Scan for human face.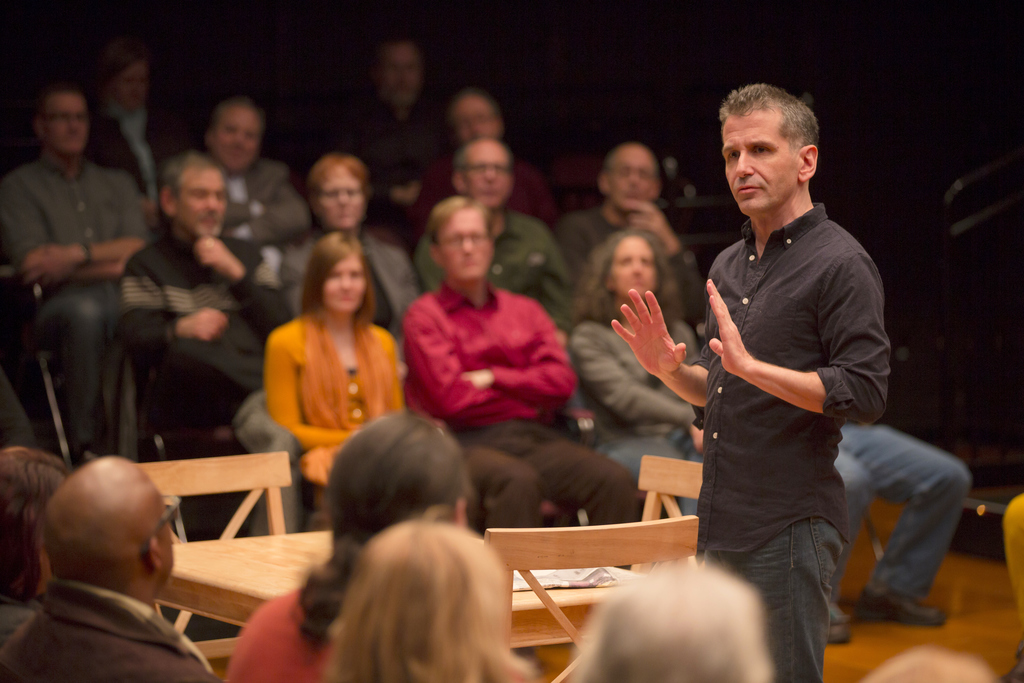
Scan result: bbox(378, 47, 409, 83).
